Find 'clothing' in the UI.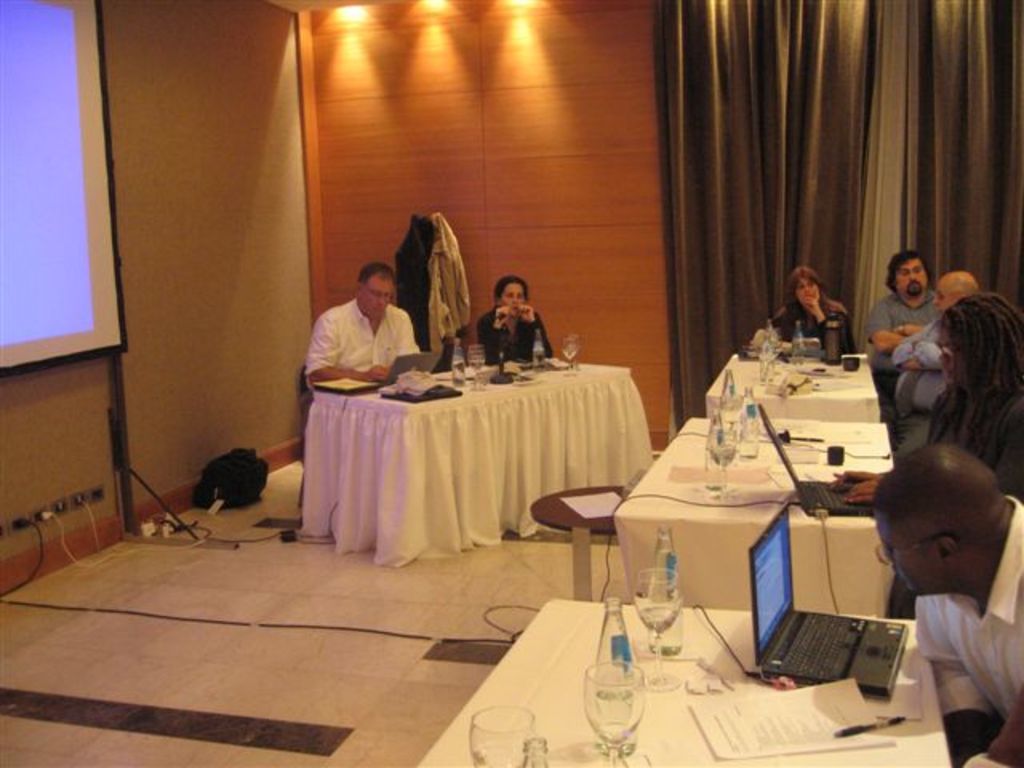
UI element at (x1=421, y1=219, x2=474, y2=358).
